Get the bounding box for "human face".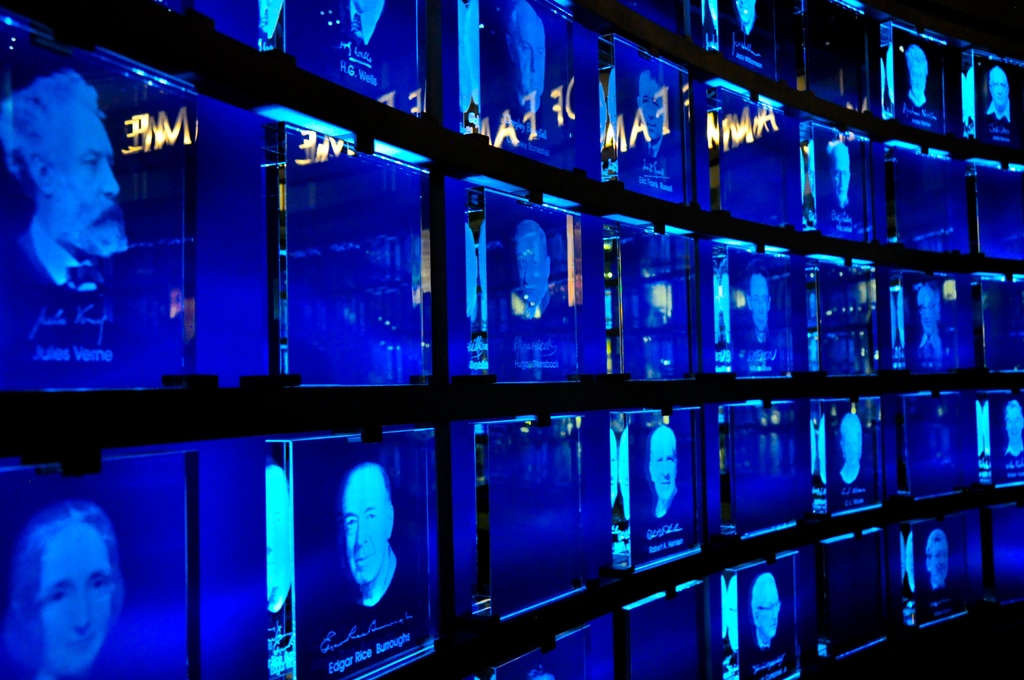
x1=638 y1=75 x2=666 y2=142.
